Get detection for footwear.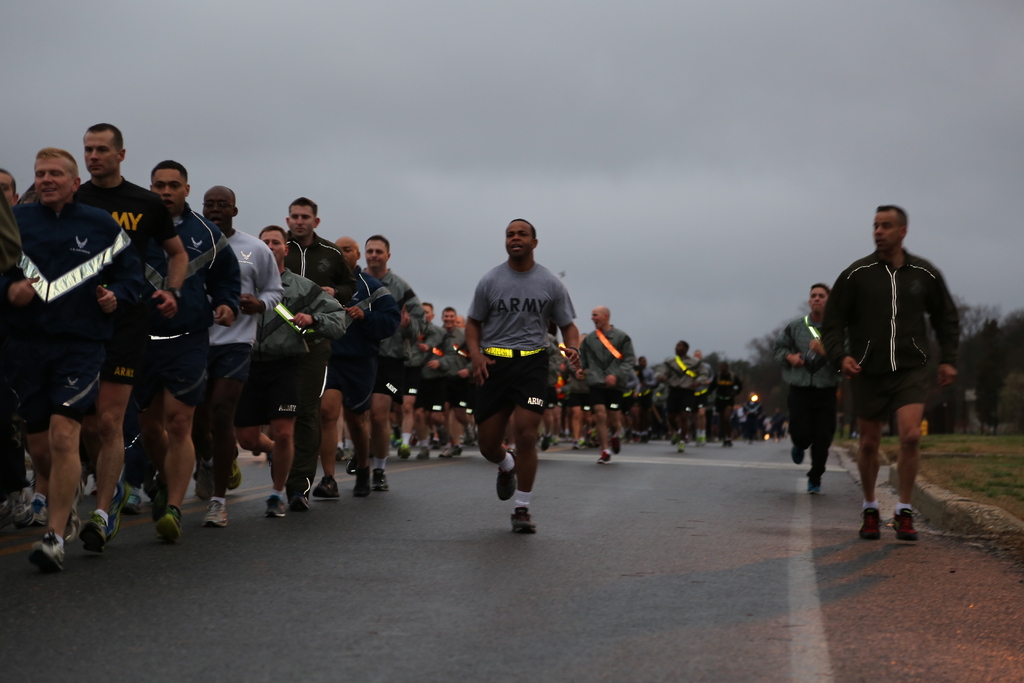
Detection: bbox(804, 483, 819, 497).
